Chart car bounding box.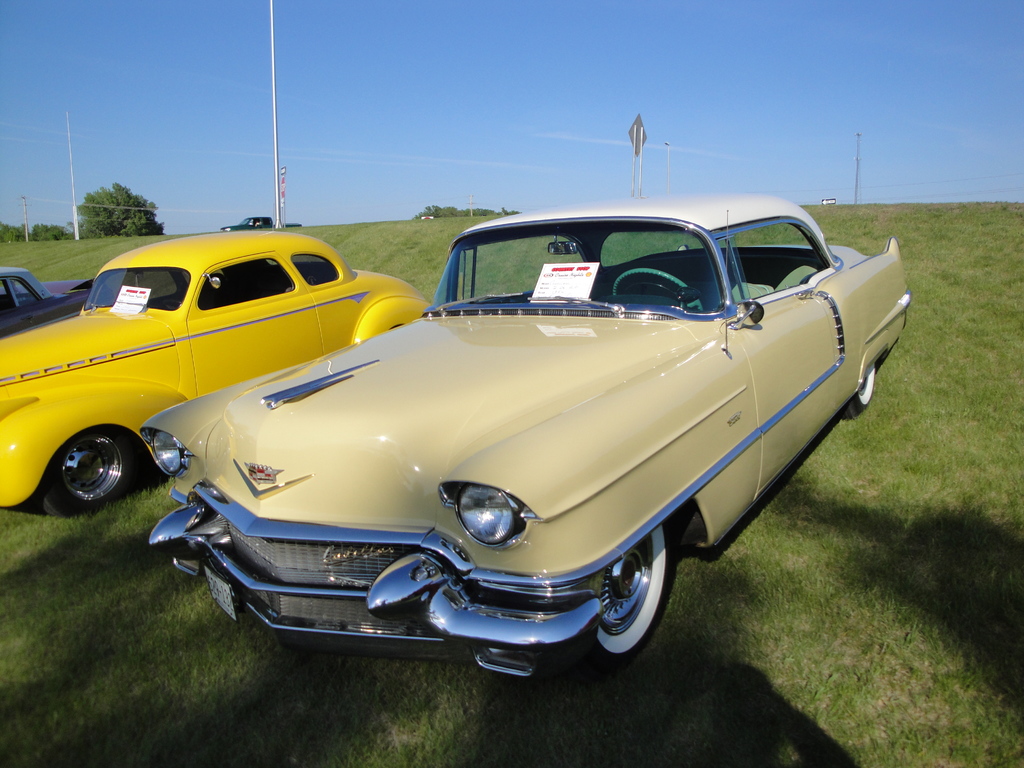
Charted: 0, 264, 90, 340.
